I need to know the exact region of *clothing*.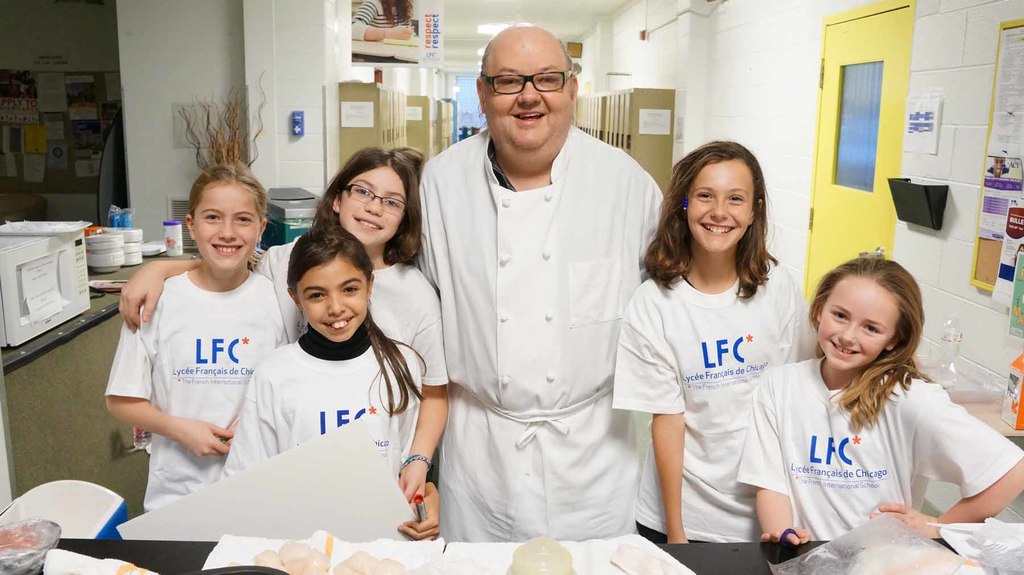
Region: {"x1": 212, "y1": 337, "x2": 419, "y2": 490}.
